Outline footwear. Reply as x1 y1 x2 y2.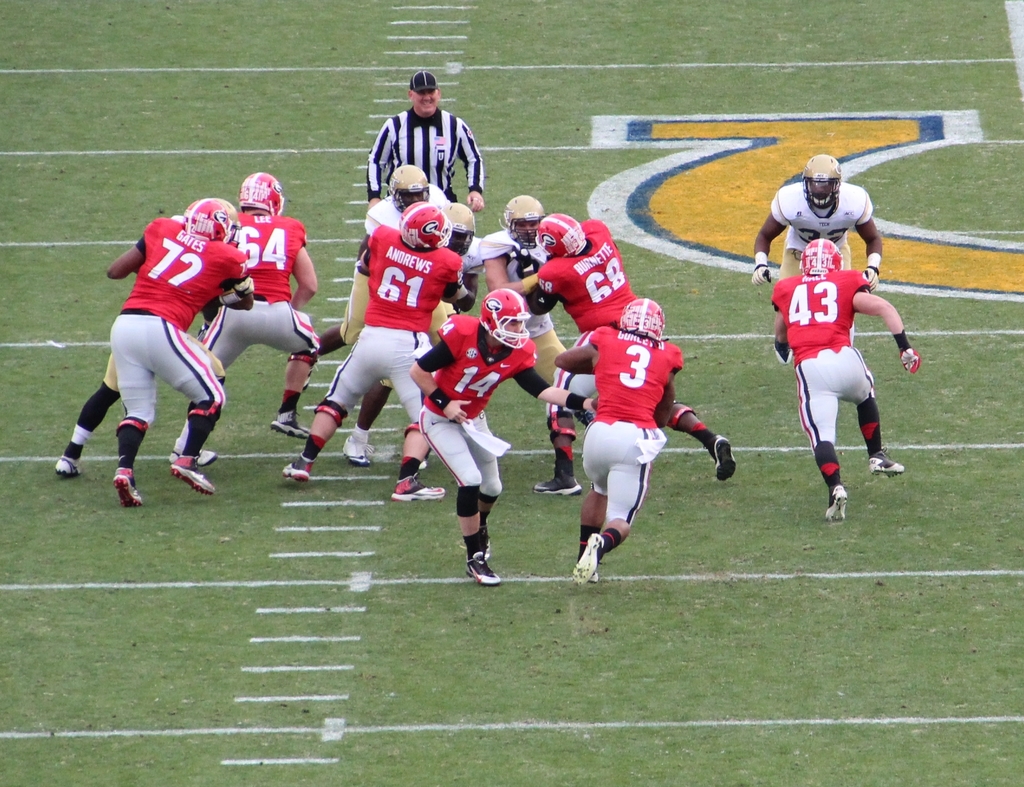
534 475 582 499.
